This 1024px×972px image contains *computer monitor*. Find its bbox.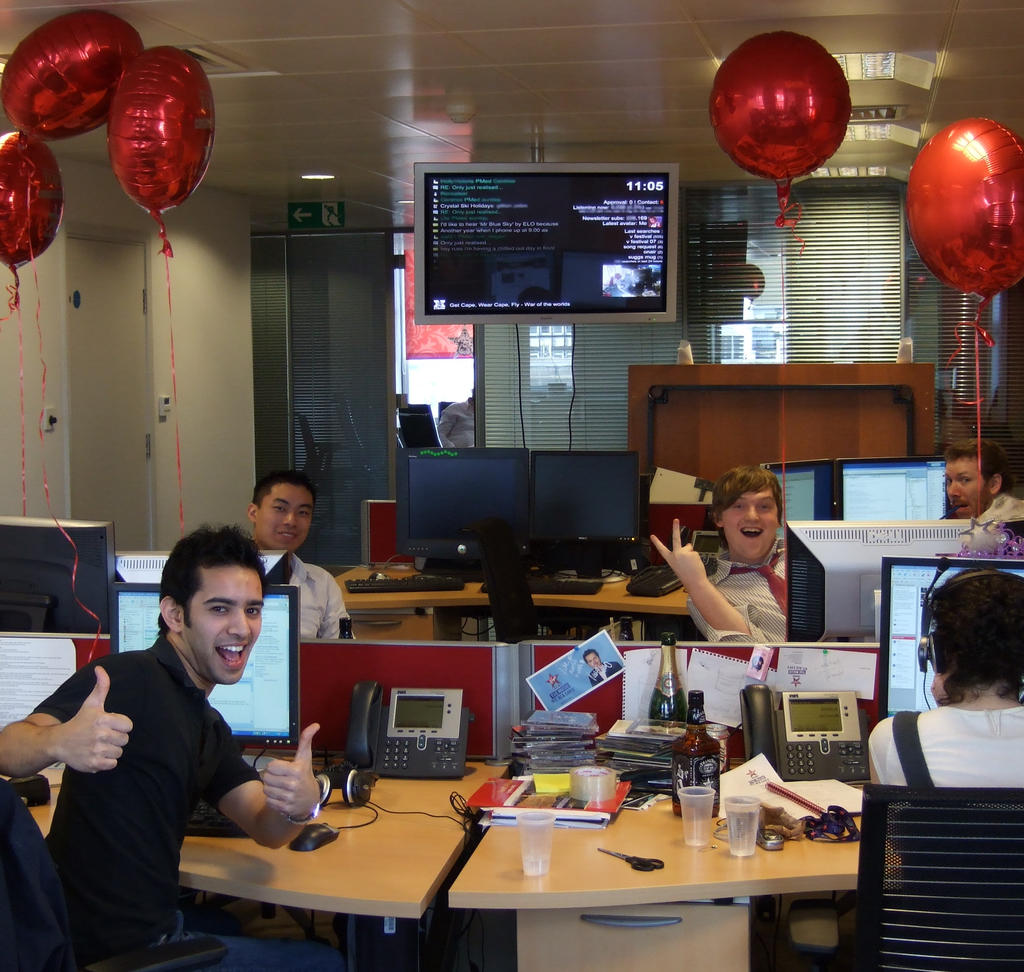
393 440 543 567.
